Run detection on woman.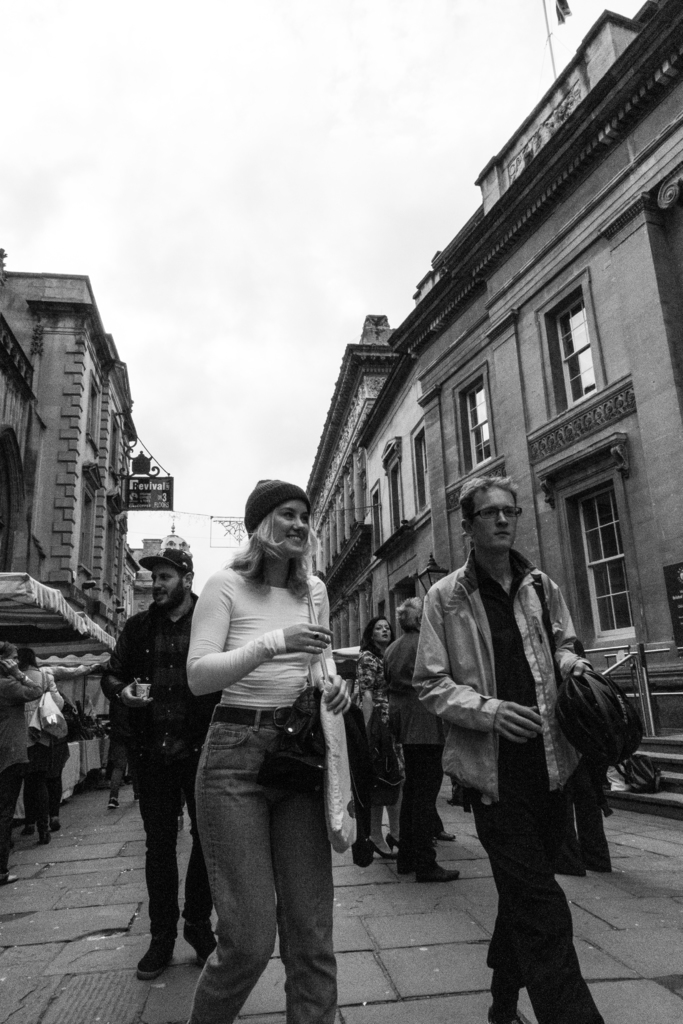
Result: <box>0,637,43,884</box>.
